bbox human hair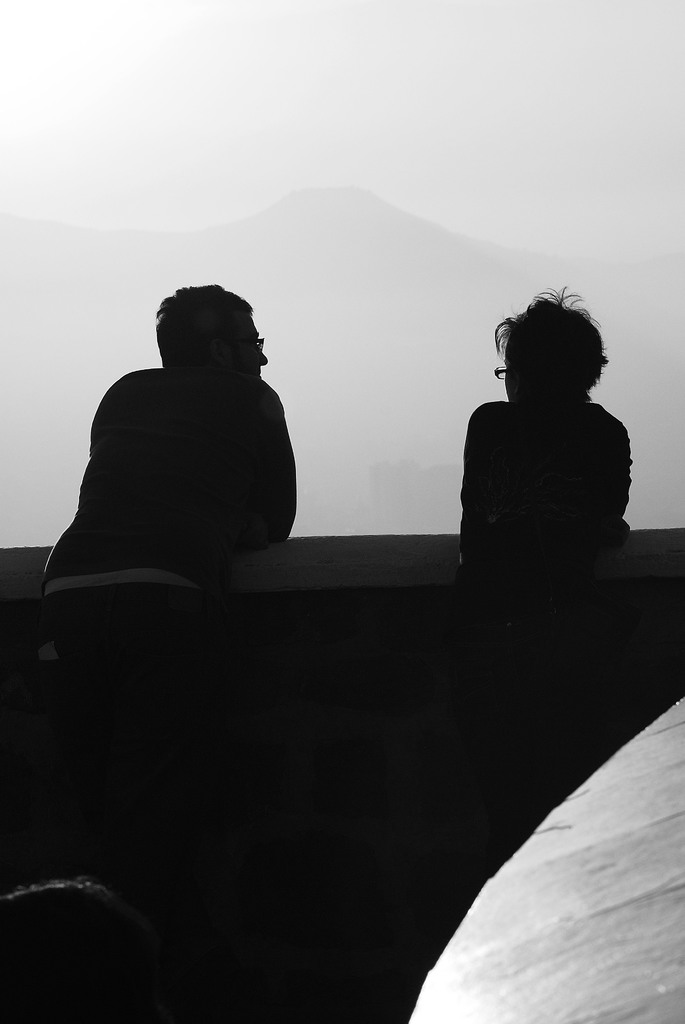
left=496, top=283, right=610, bottom=391
